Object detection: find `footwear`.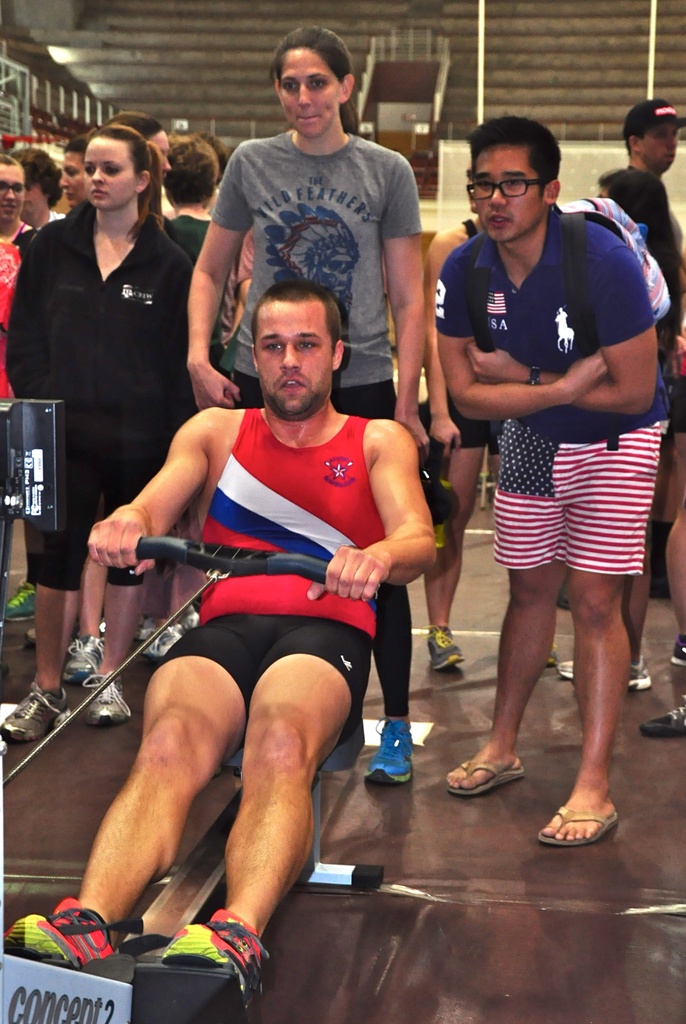
pyautogui.locateOnScreen(544, 640, 558, 664).
